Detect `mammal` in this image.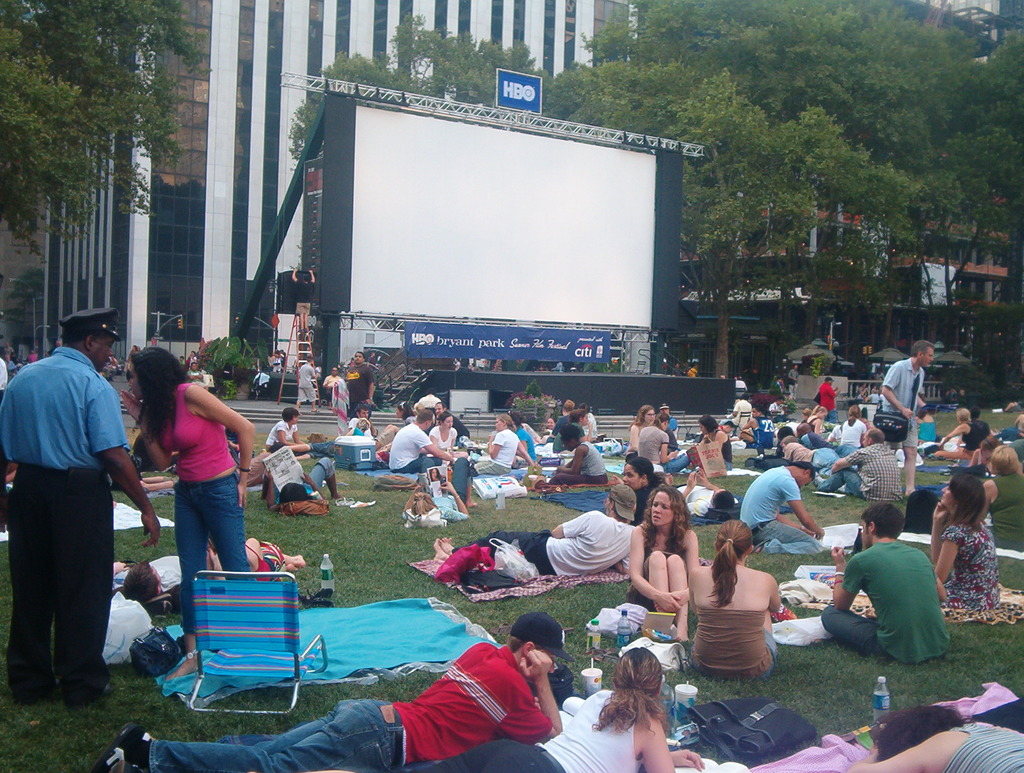
Detection: region(1004, 398, 1016, 408).
